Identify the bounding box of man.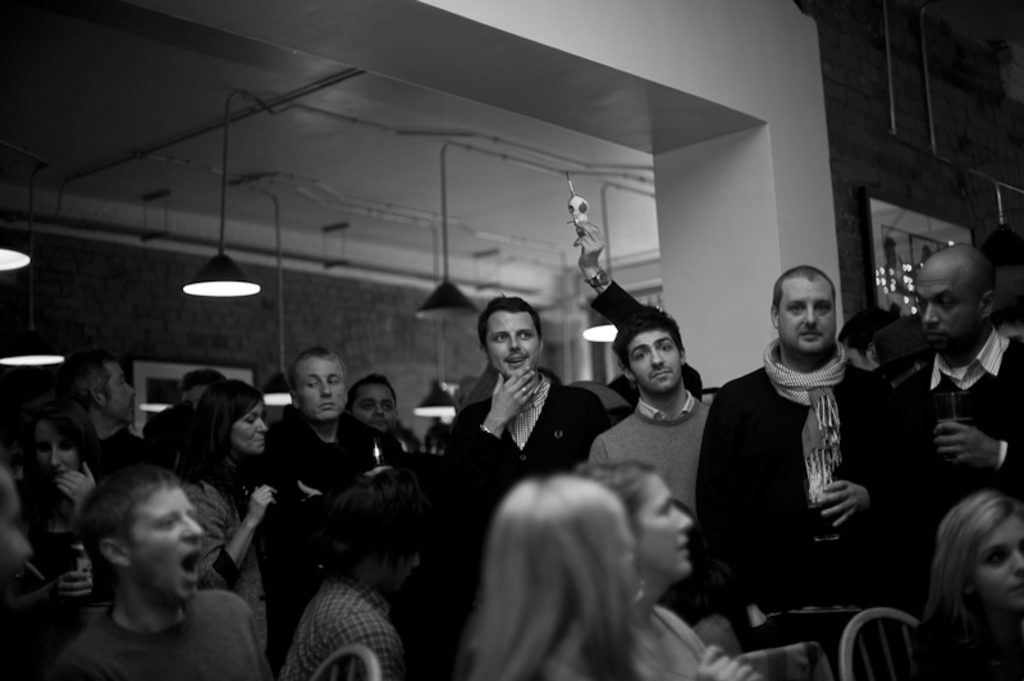
[177, 365, 237, 407].
